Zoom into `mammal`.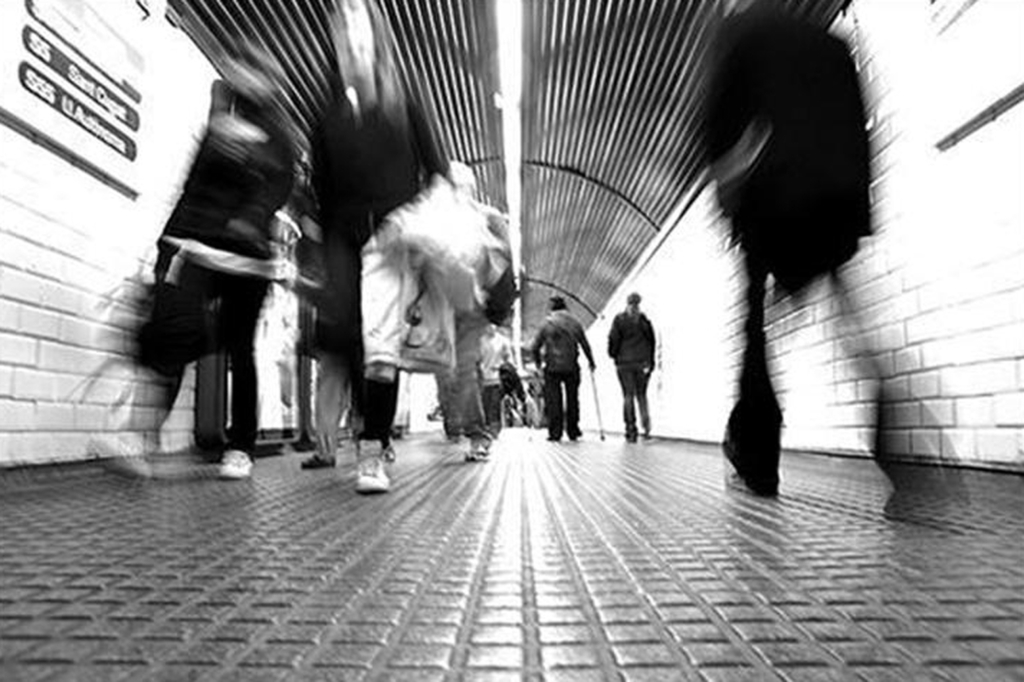
Zoom target: (x1=297, y1=0, x2=525, y2=487).
